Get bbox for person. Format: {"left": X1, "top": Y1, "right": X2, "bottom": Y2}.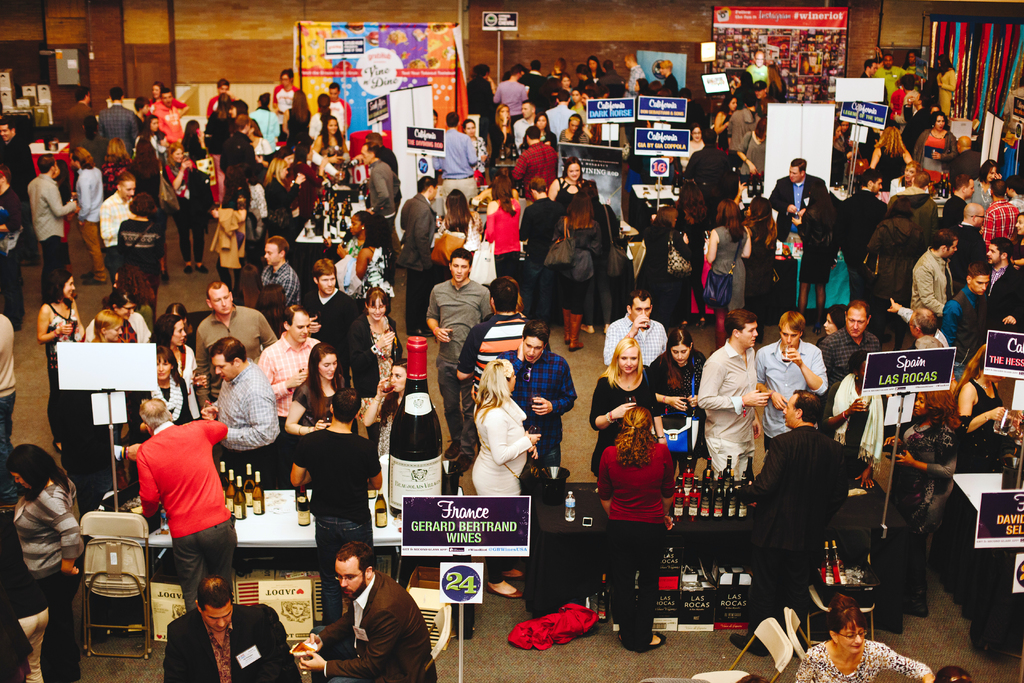
{"left": 163, "top": 573, "right": 301, "bottom": 682}.
